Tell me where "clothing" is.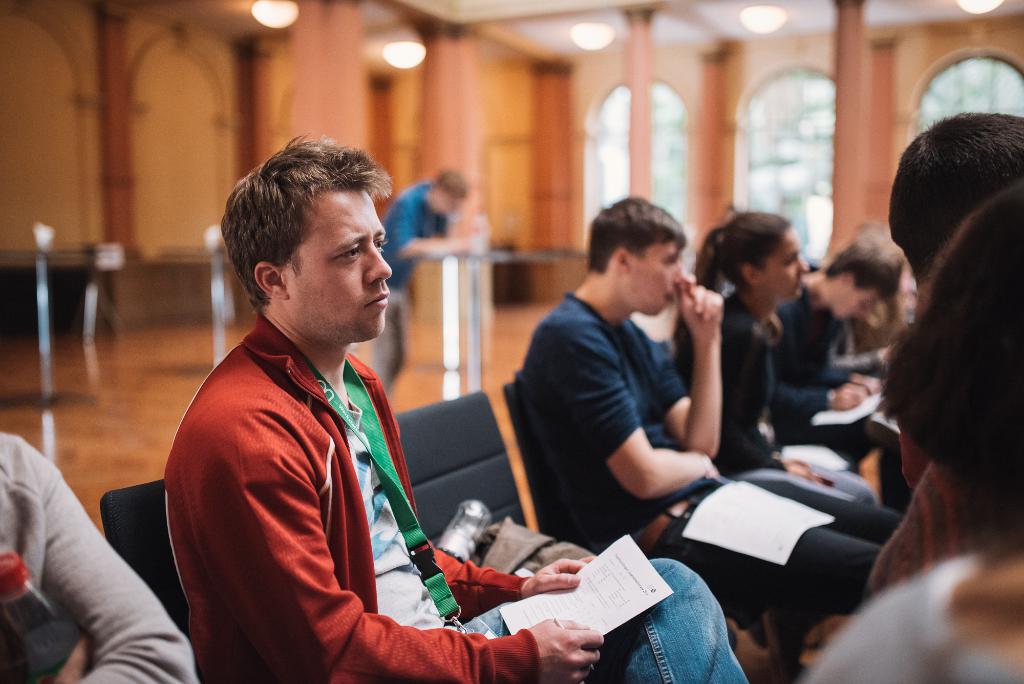
"clothing" is at bbox(801, 552, 1023, 683).
